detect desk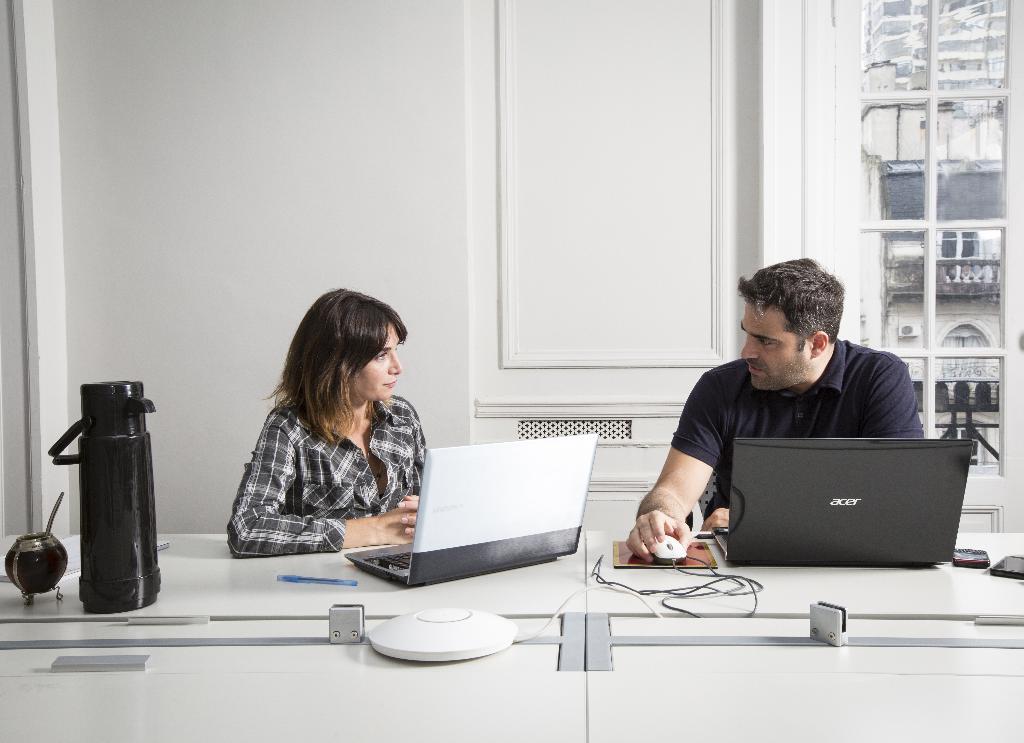
1, 539, 1021, 740
